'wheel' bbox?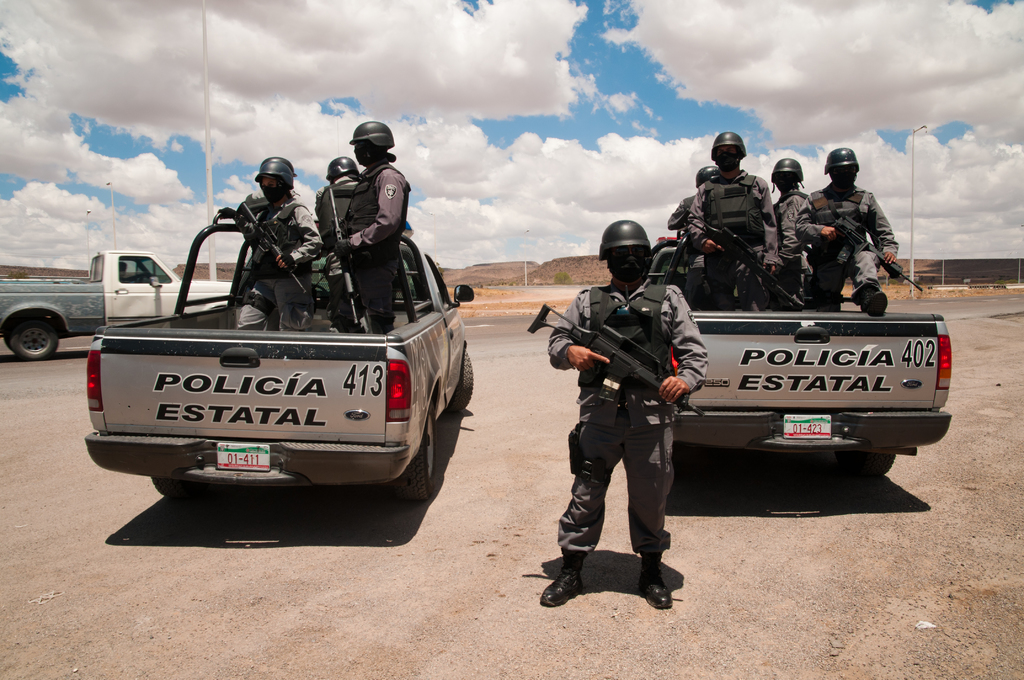
<region>839, 444, 892, 476</region>
